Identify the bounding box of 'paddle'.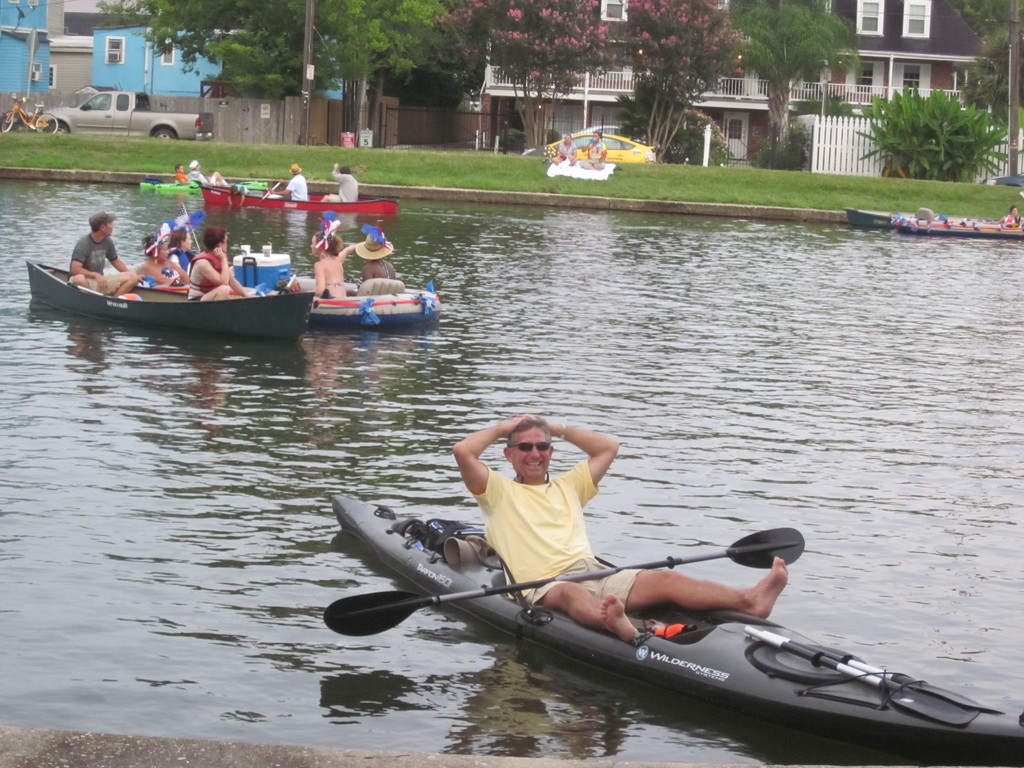
box(326, 522, 805, 637).
